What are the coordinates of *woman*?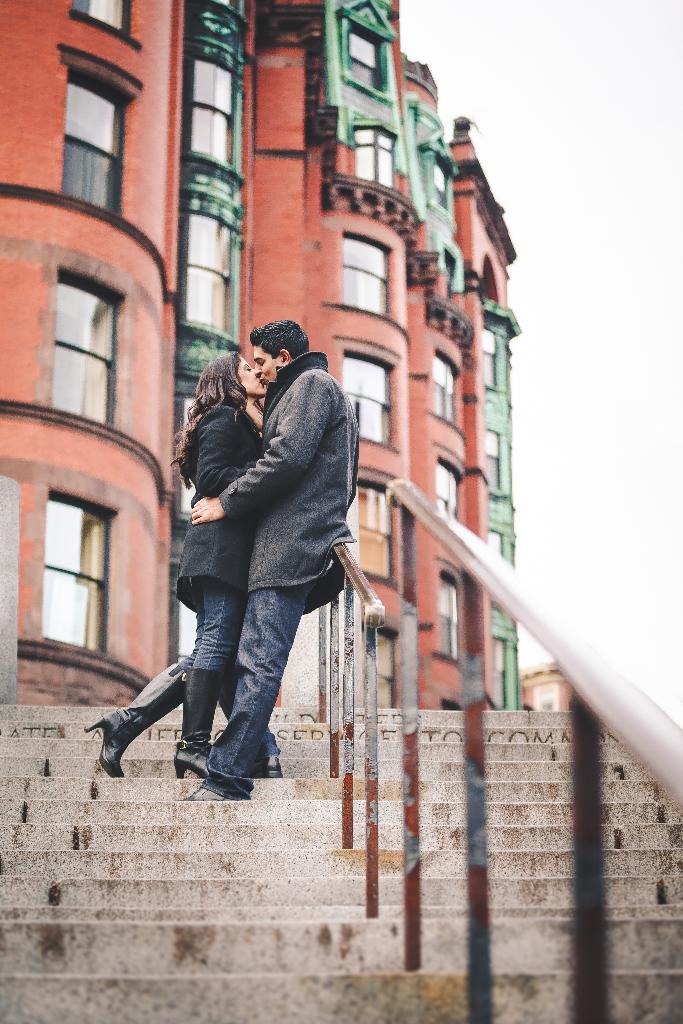
pyautogui.locateOnScreen(86, 351, 264, 781).
